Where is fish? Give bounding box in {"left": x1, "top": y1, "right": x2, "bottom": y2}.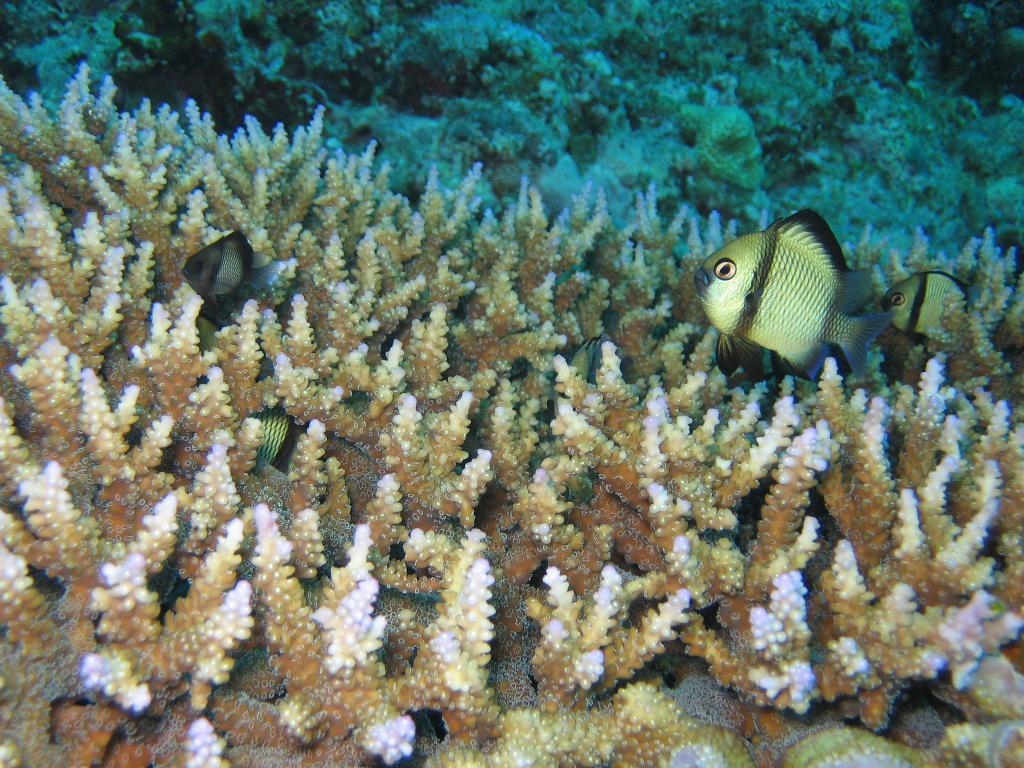
{"left": 196, "top": 312, "right": 234, "bottom": 366}.
